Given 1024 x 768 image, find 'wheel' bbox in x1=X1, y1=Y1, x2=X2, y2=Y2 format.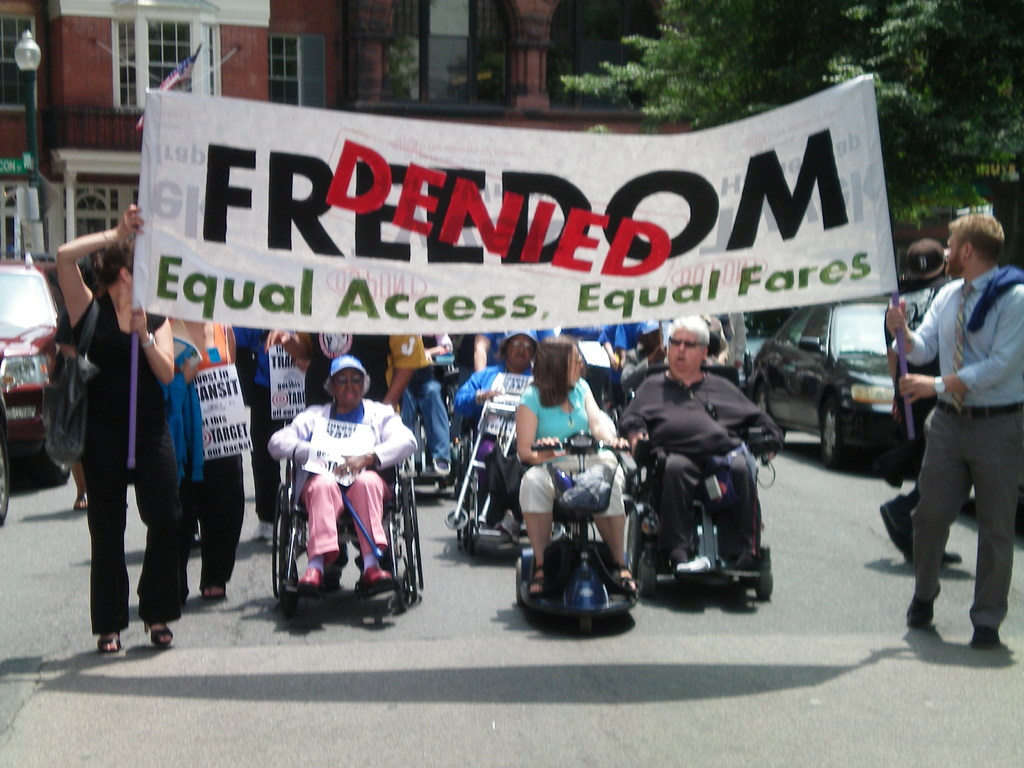
x1=275, y1=484, x2=298, y2=617.
